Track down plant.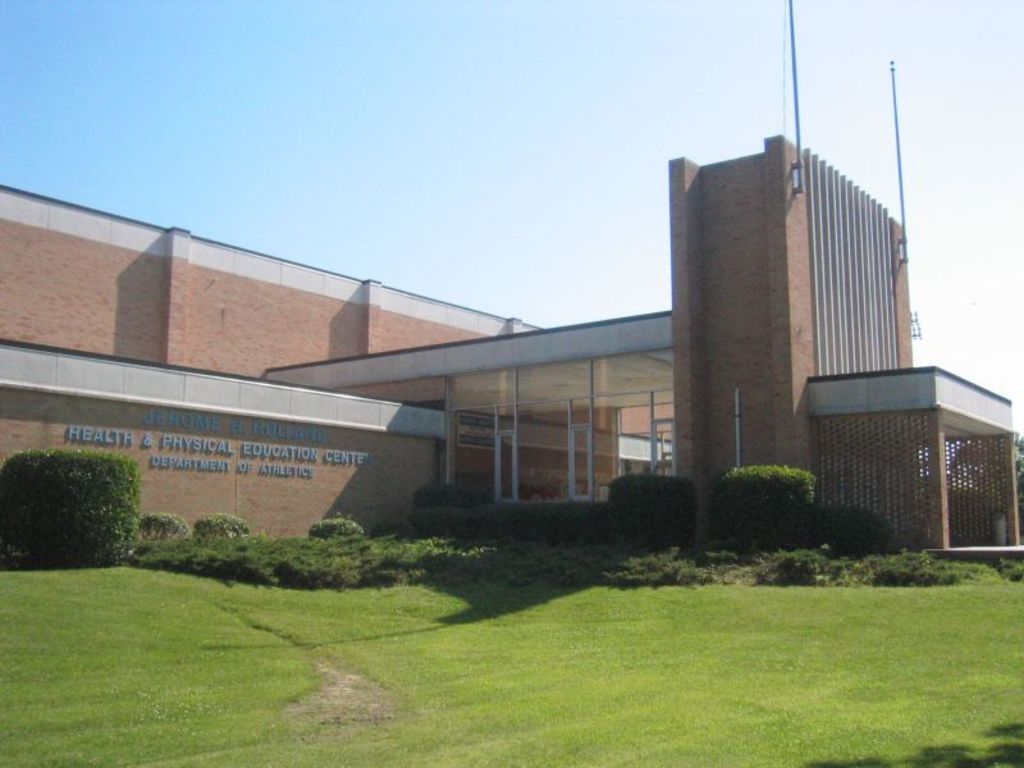
Tracked to [195,509,250,538].
